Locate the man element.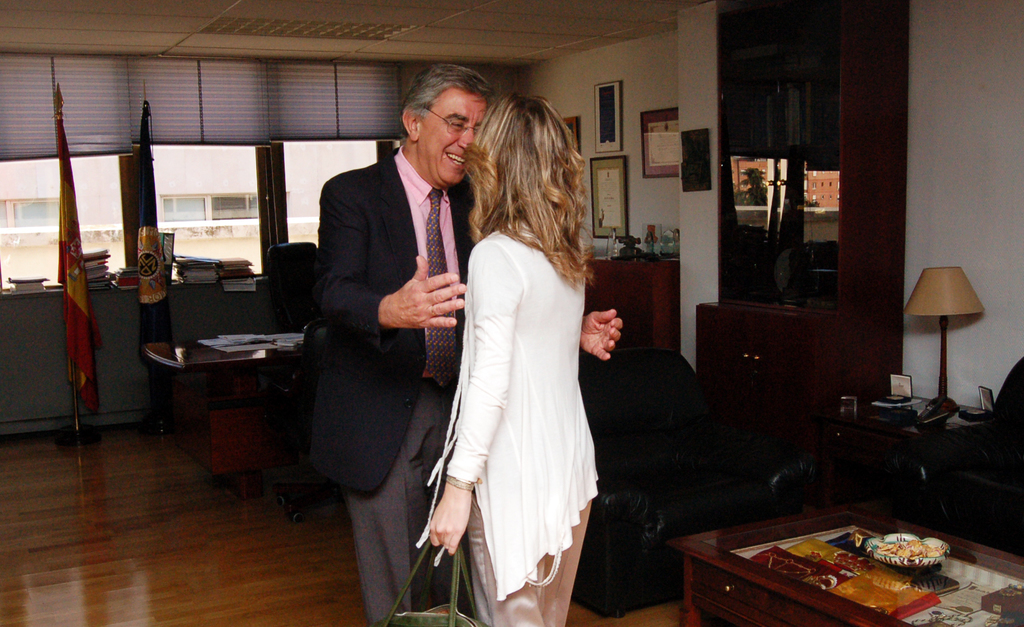
Element bbox: [307,60,620,623].
